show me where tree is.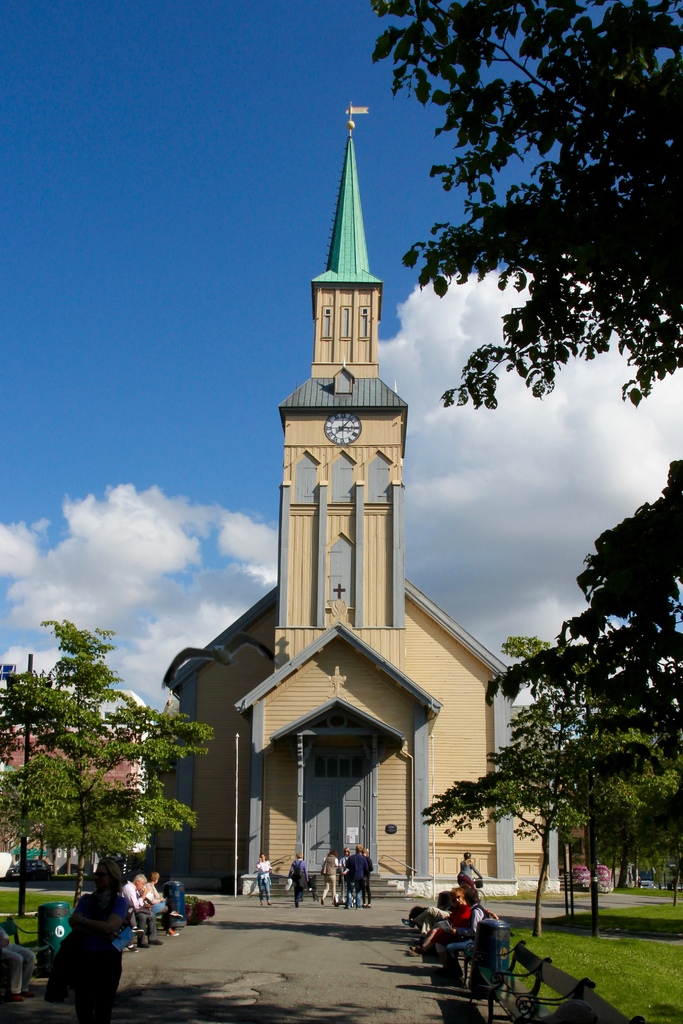
tree is at l=0, t=619, r=215, b=920.
